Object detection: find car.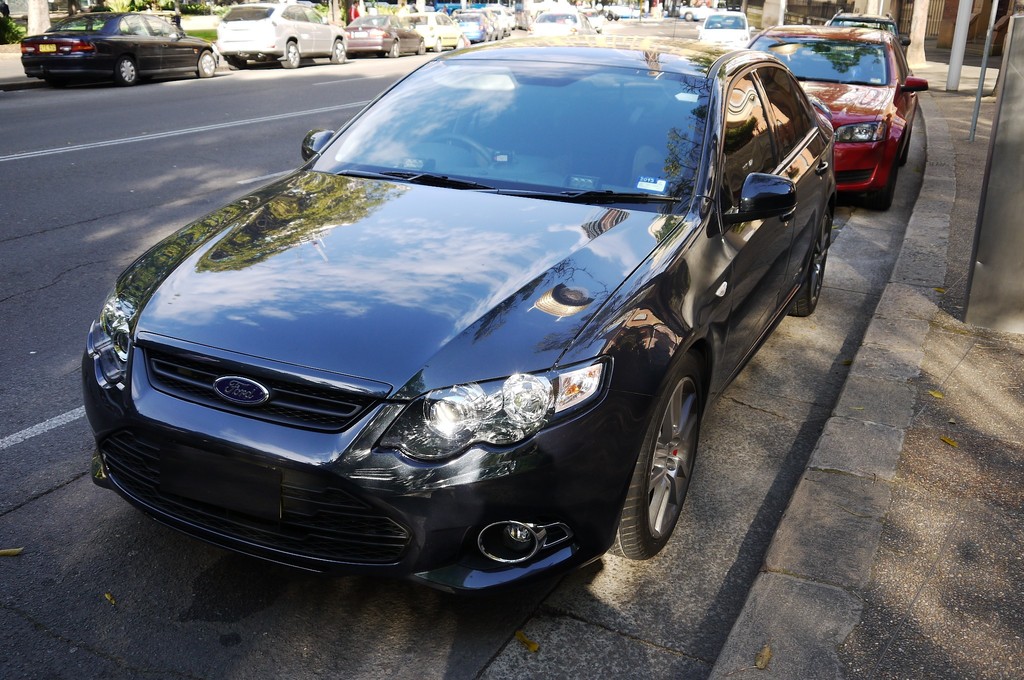
select_region(751, 22, 924, 205).
